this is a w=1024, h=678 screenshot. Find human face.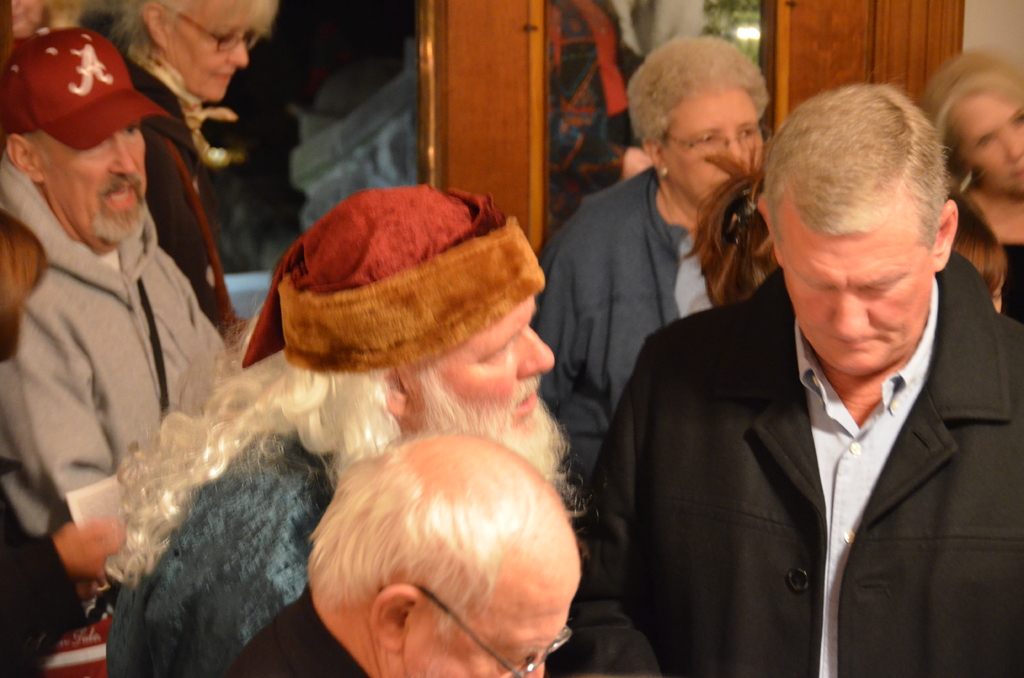
Bounding box: (x1=400, y1=579, x2=575, y2=677).
